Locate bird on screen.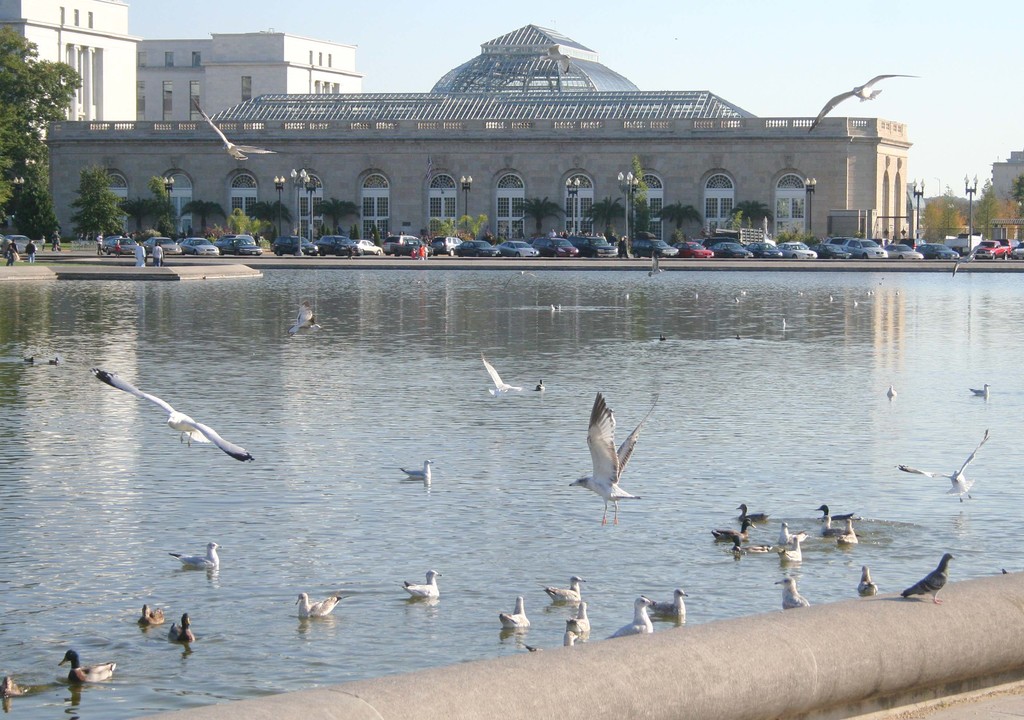
On screen at pyautogui.locateOnScreen(402, 569, 447, 601).
